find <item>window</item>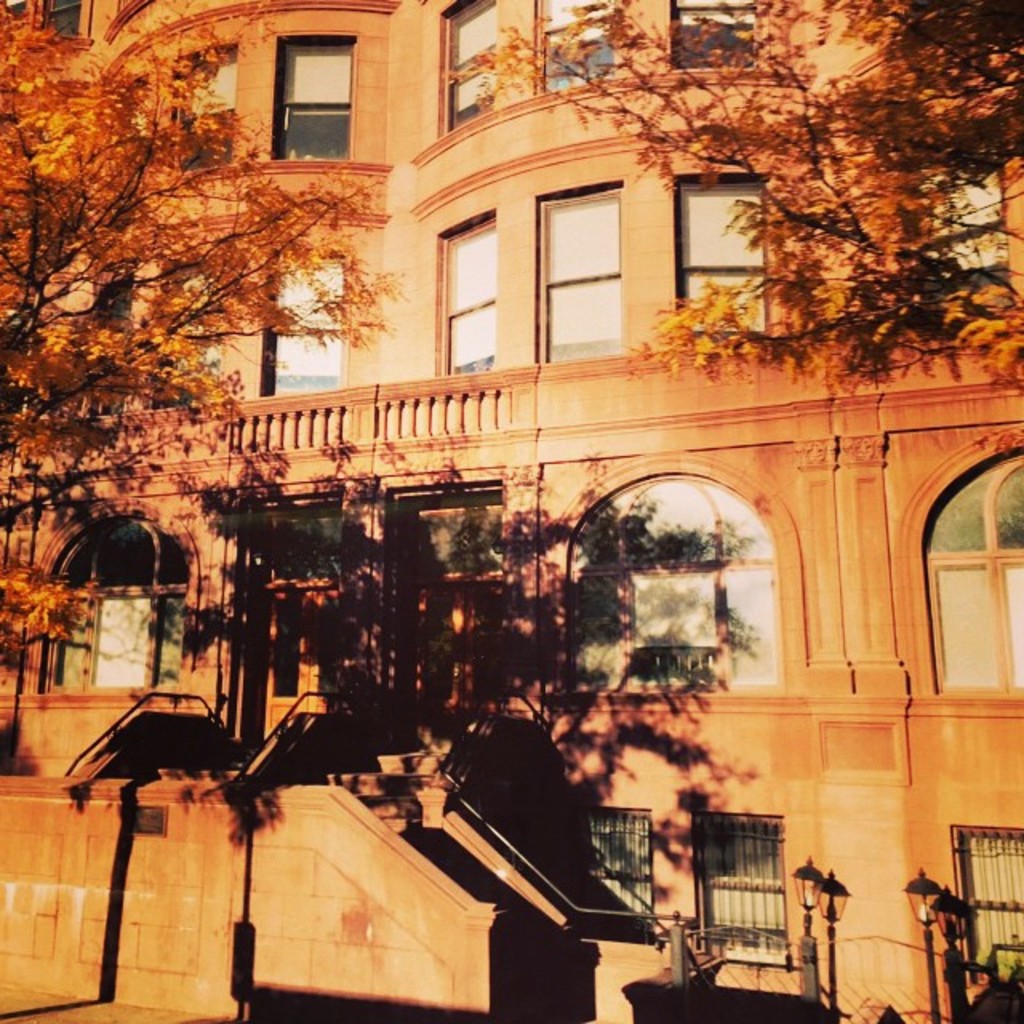
x1=544 y1=195 x2=627 y2=358
